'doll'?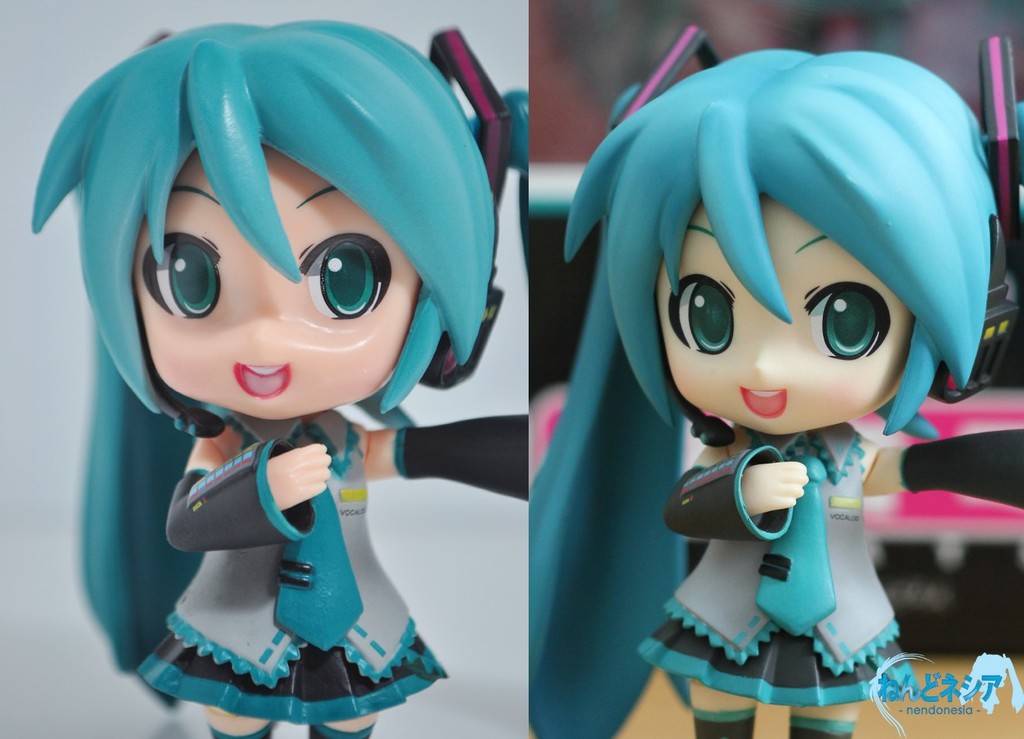
26/18/521/738
